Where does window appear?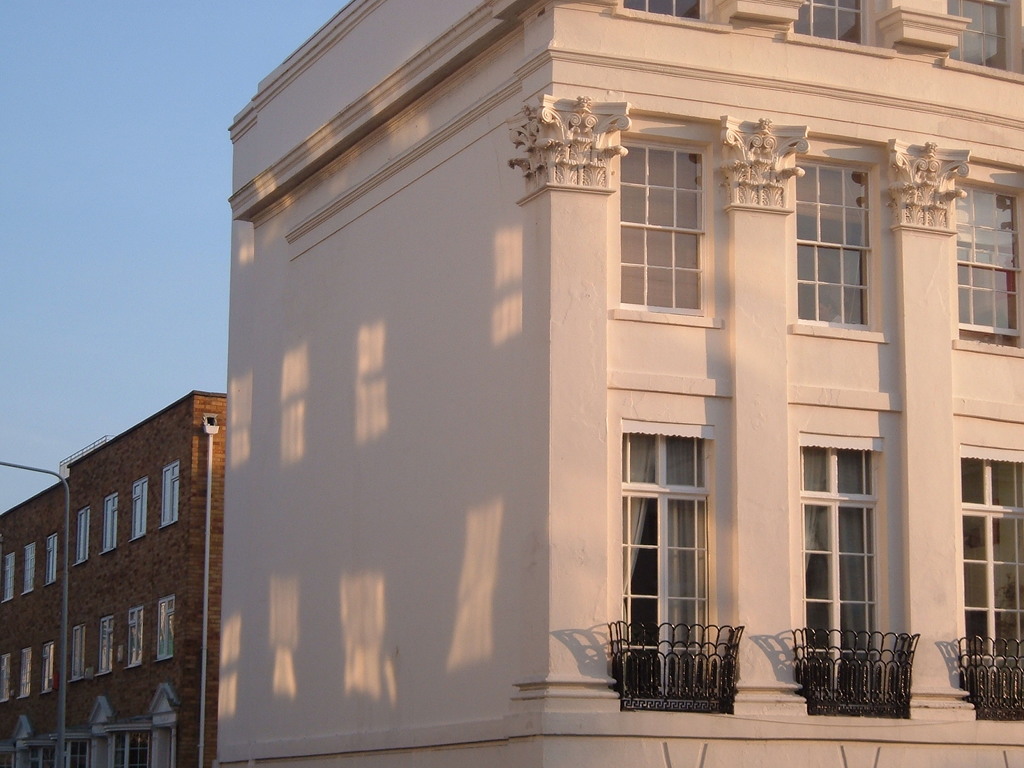
Appears at locate(628, 369, 735, 675).
